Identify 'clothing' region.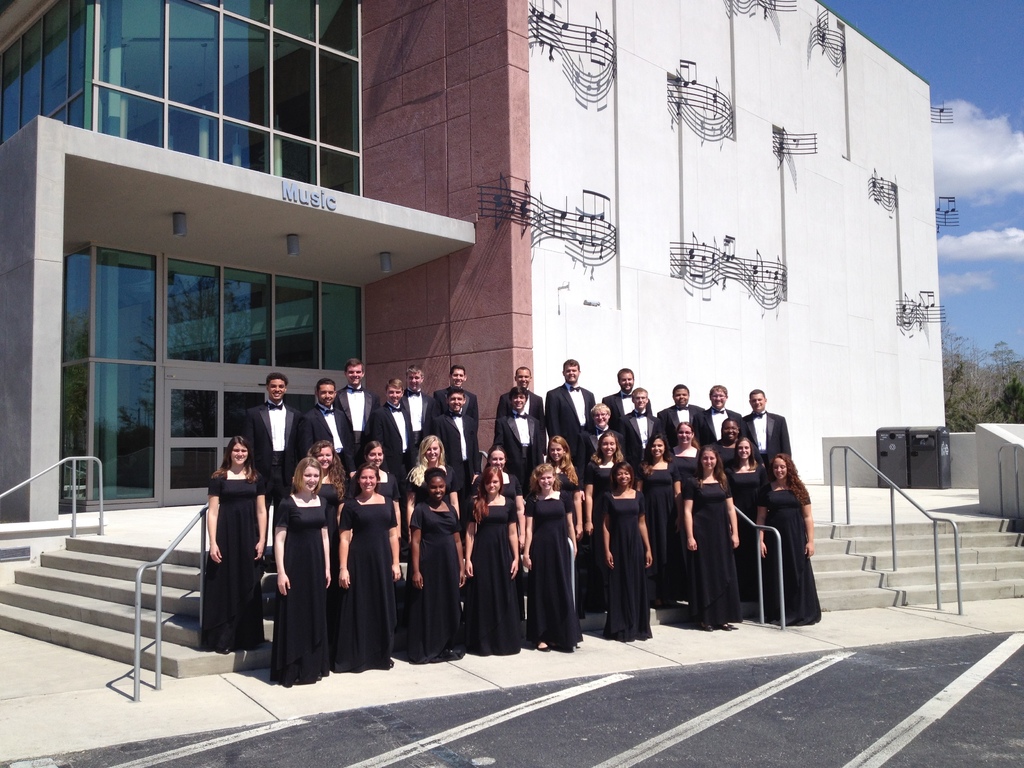
Region: [left=703, top=405, right=743, bottom=433].
